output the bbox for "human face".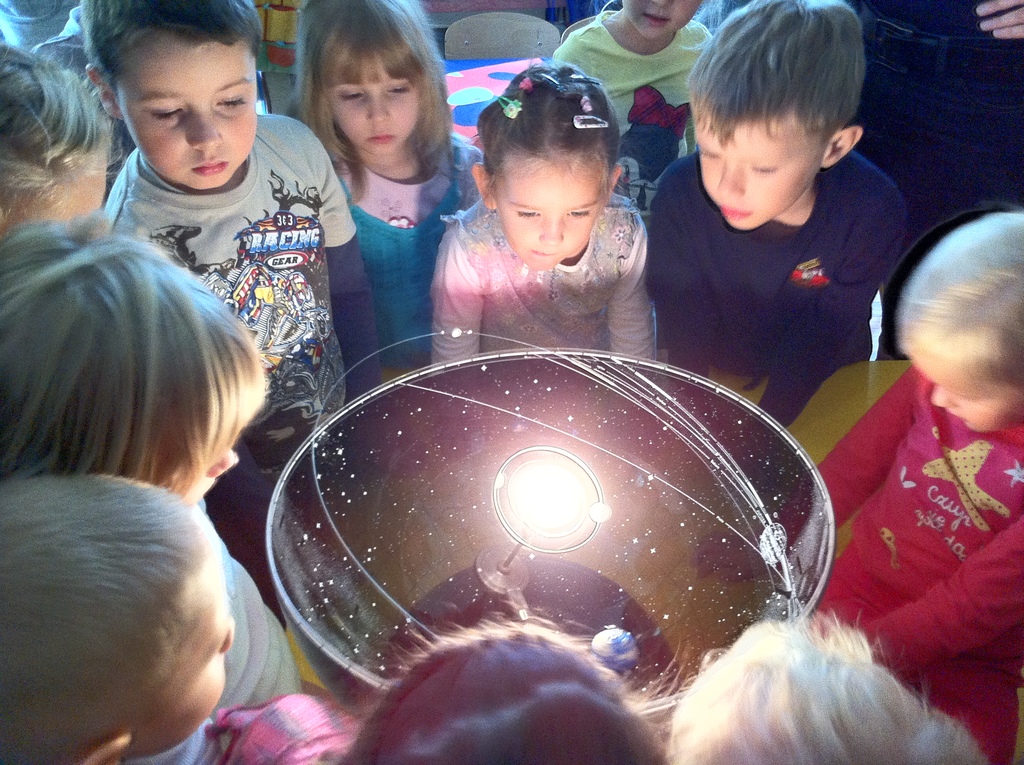
(x1=179, y1=415, x2=258, y2=503).
